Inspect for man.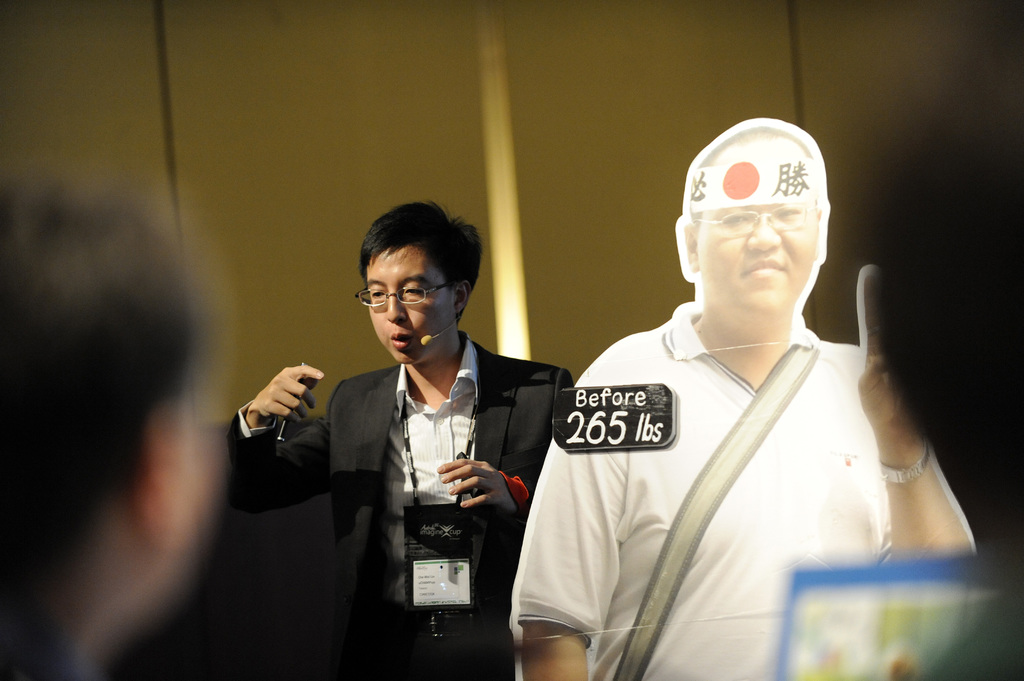
Inspection: x1=529, y1=97, x2=942, y2=664.
